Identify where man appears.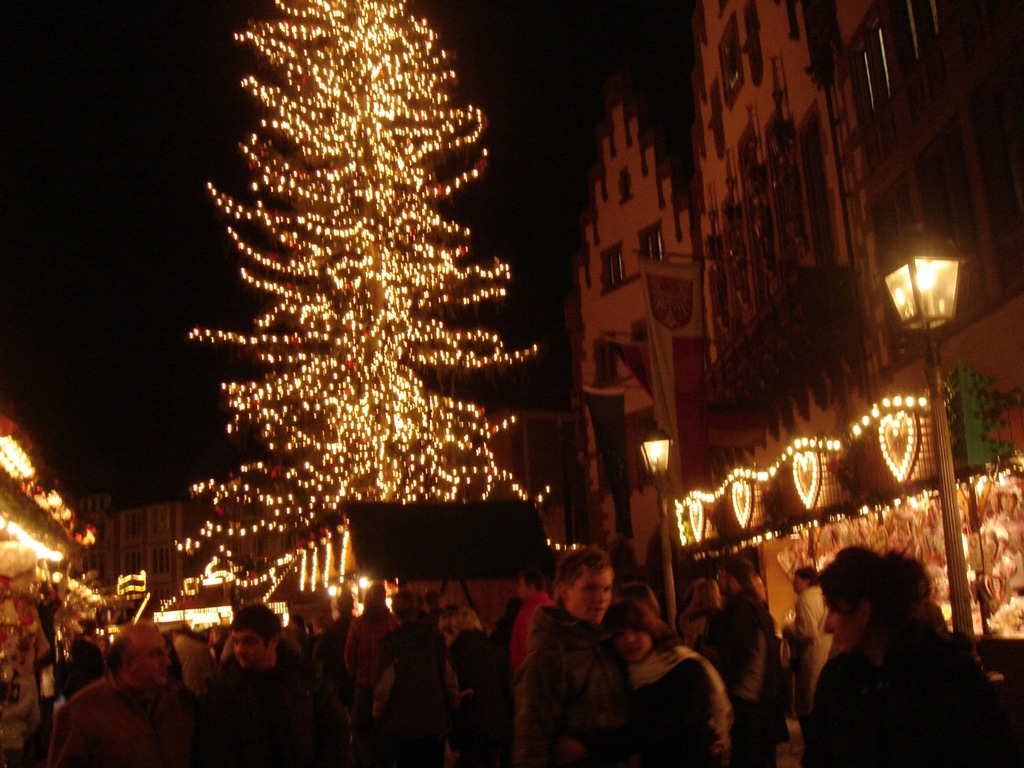
Appears at Rect(203, 598, 353, 767).
